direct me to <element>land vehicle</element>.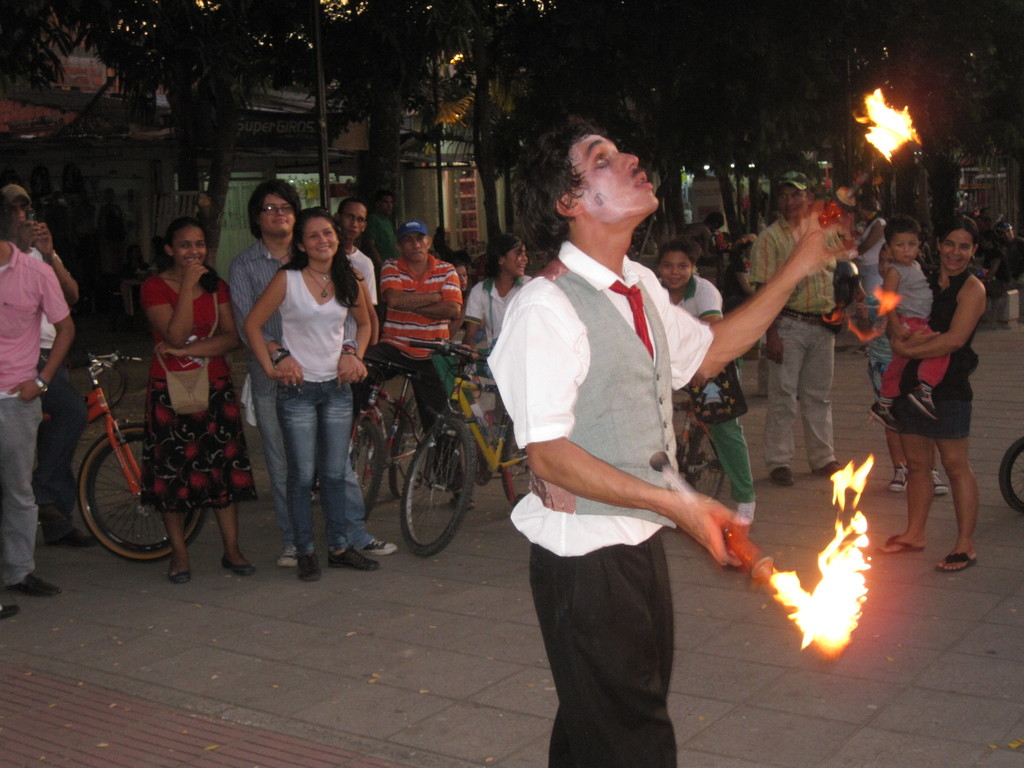
Direction: 335 351 433 523.
